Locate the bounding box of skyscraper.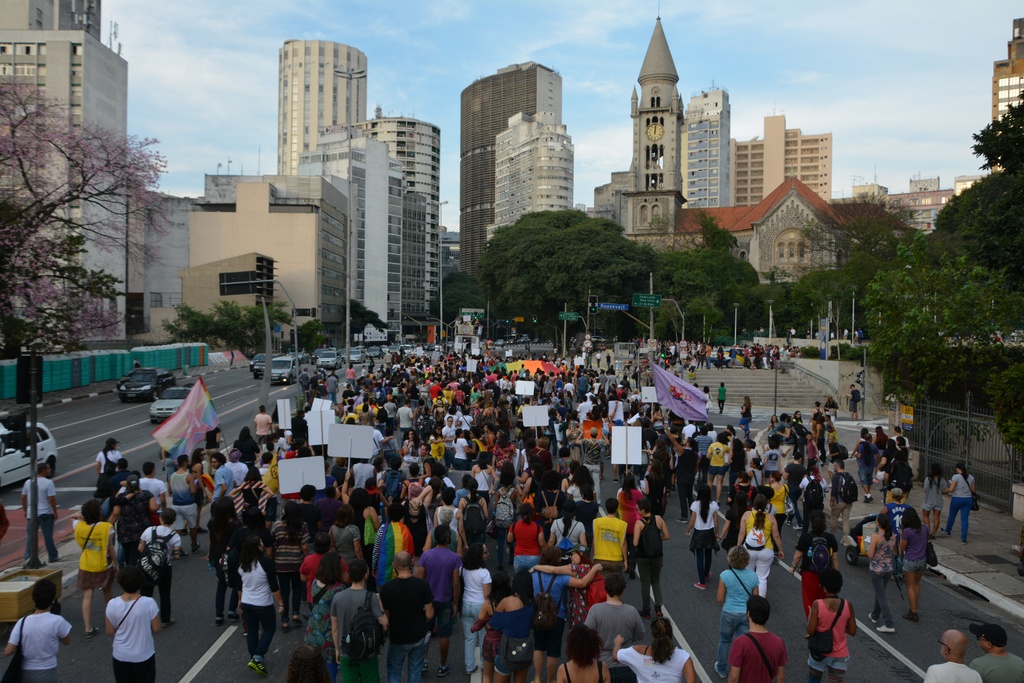
Bounding box: <region>677, 83, 728, 203</region>.
